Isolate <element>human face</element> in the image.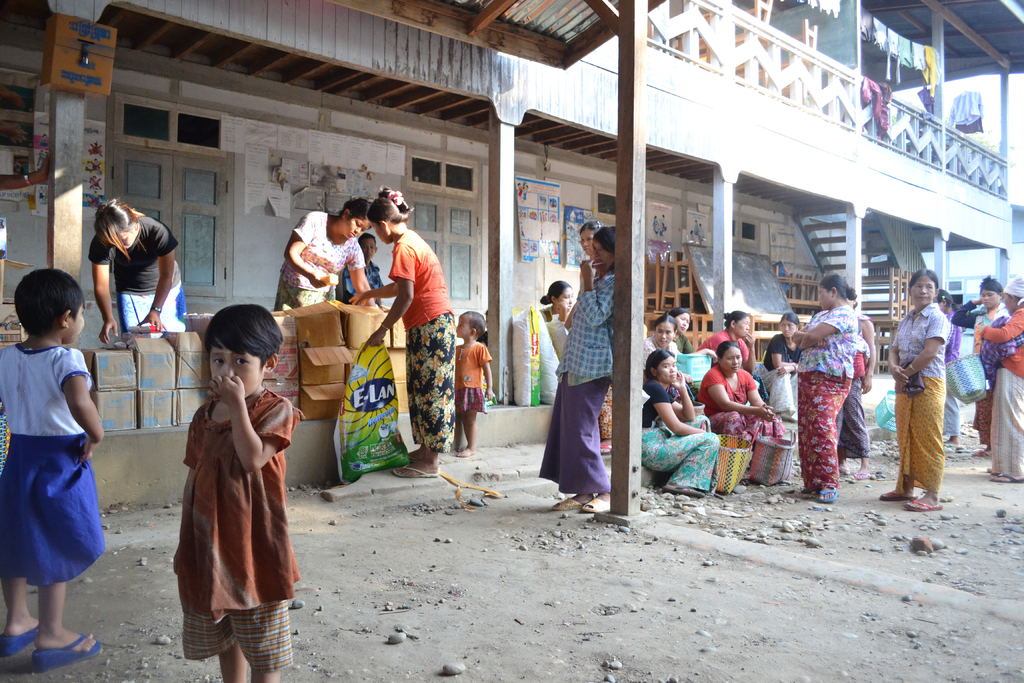
Isolated region: crop(735, 319, 753, 330).
